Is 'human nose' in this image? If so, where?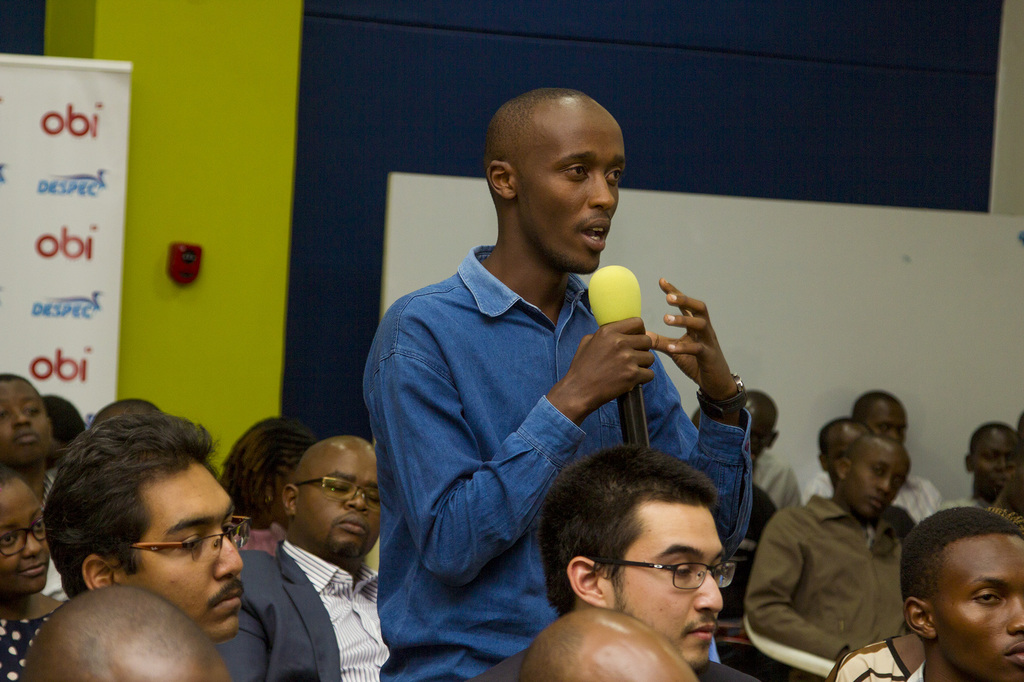
Yes, at 342/486/368/514.
